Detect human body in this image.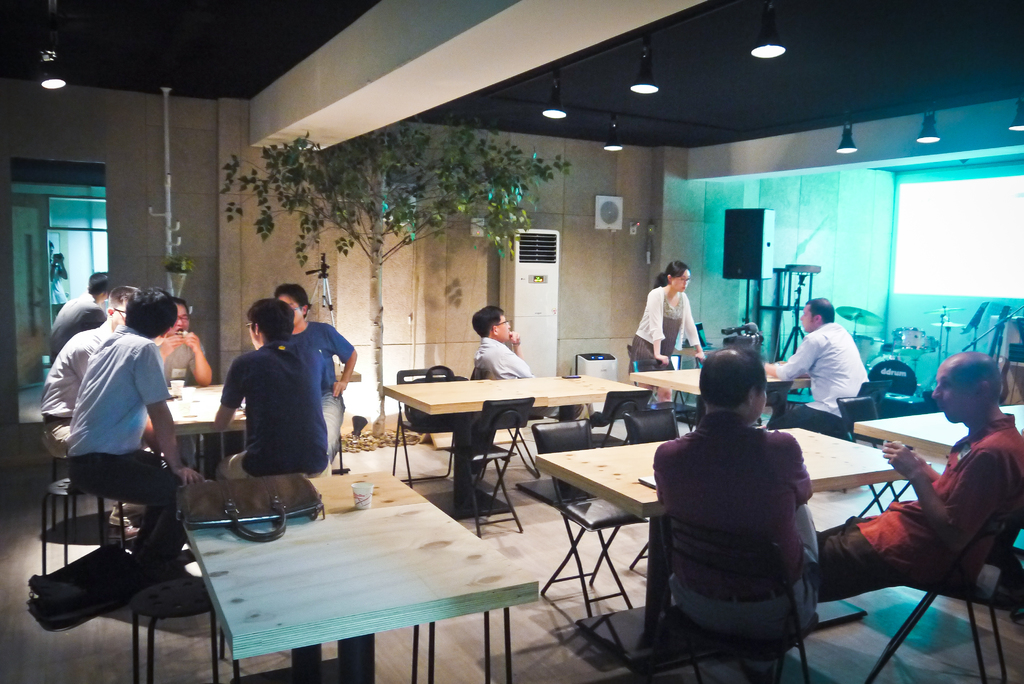
Detection: <bbox>484, 329, 588, 418</bbox>.
